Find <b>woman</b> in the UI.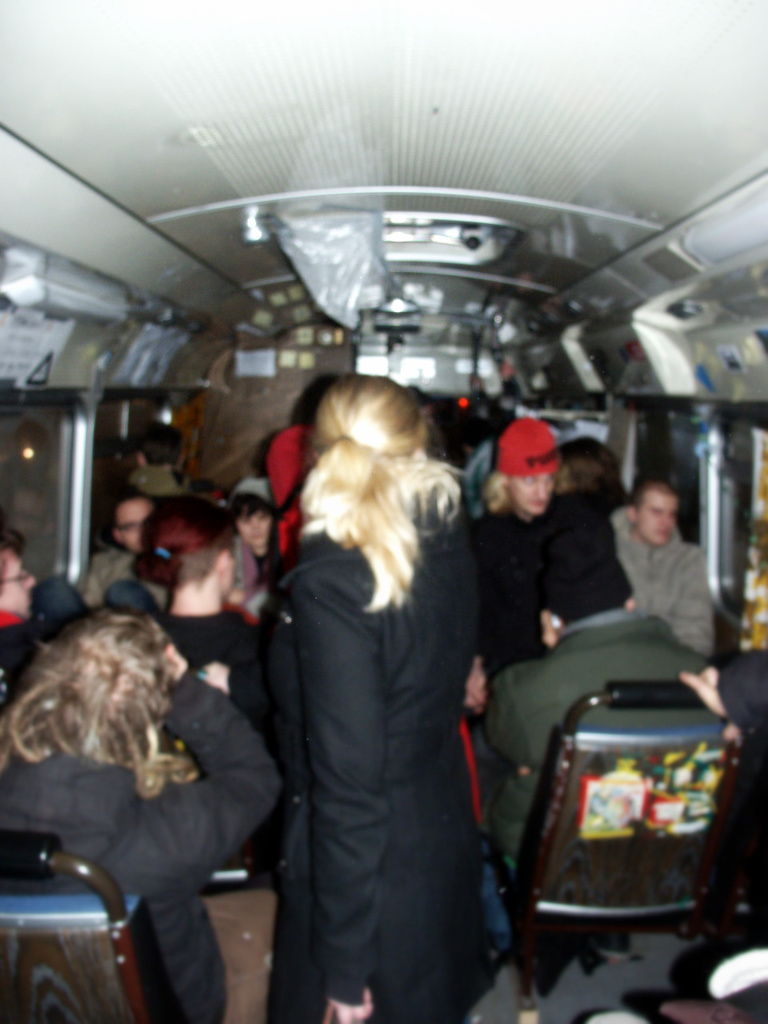
UI element at bbox=[0, 609, 274, 1023].
